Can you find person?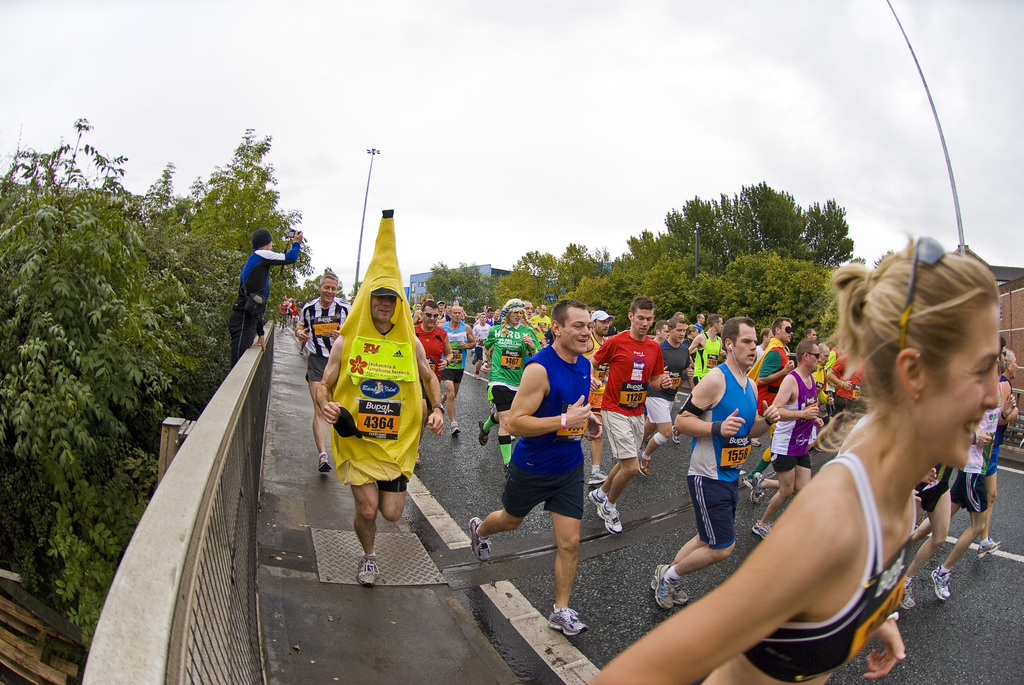
Yes, bounding box: <region>489, 299, 603, 611</region>.
